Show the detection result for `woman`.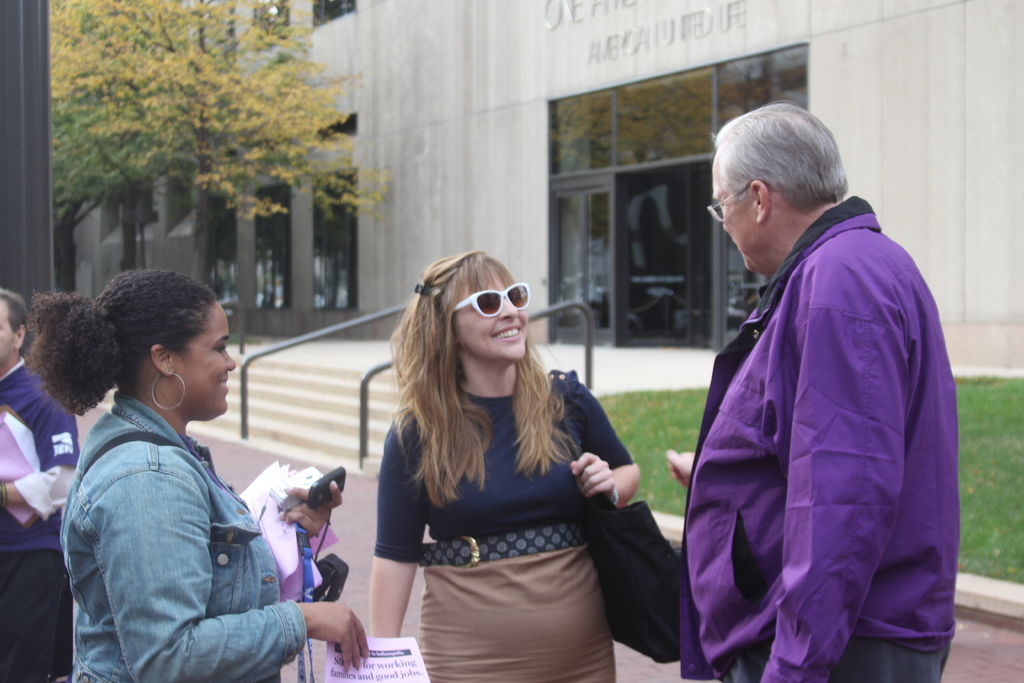
rect(358, 241, 644, 675).
